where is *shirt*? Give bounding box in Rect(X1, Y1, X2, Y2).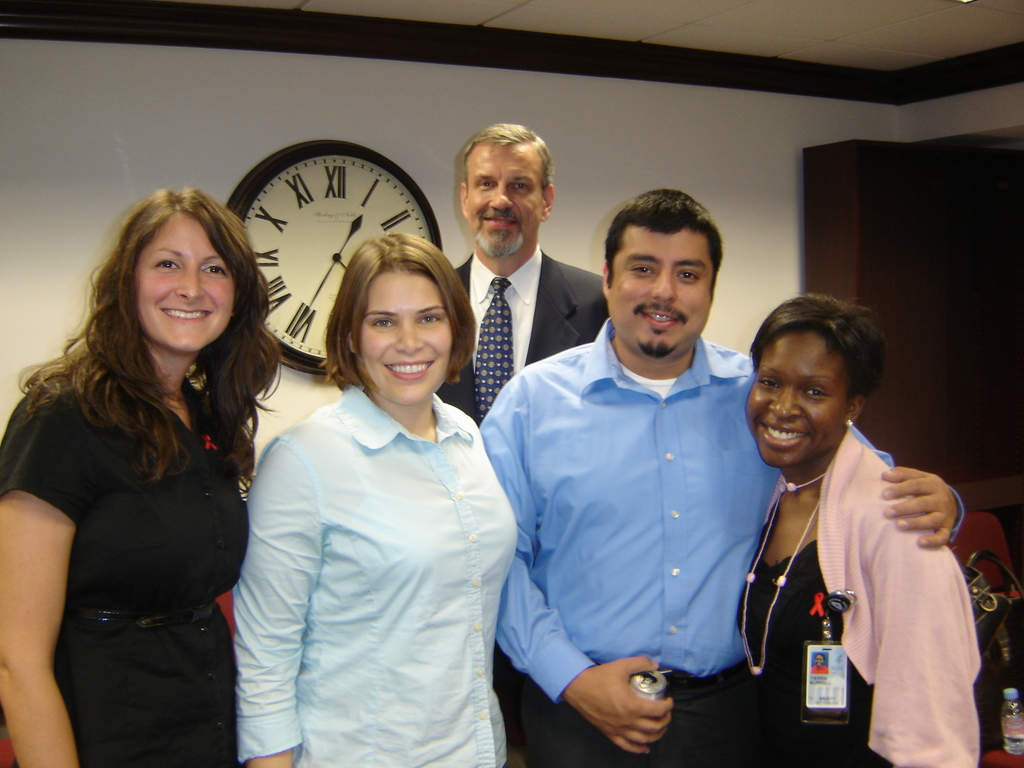
Rect(468, 240, 540, 378).
